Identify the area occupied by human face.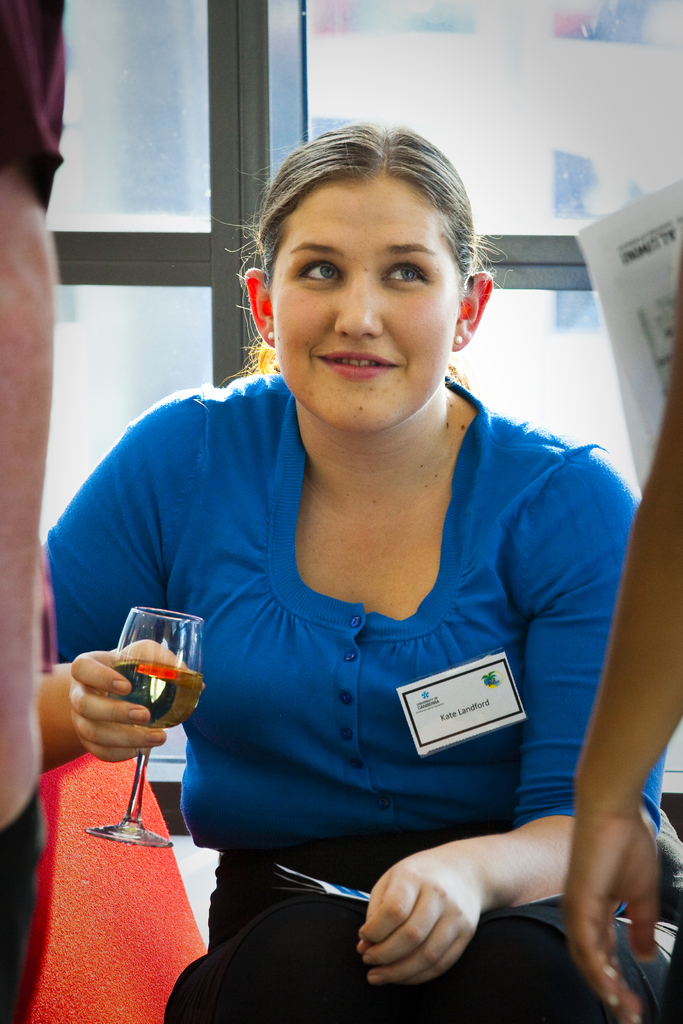
Area: left=272, top=177, right=462, bottom=431.
